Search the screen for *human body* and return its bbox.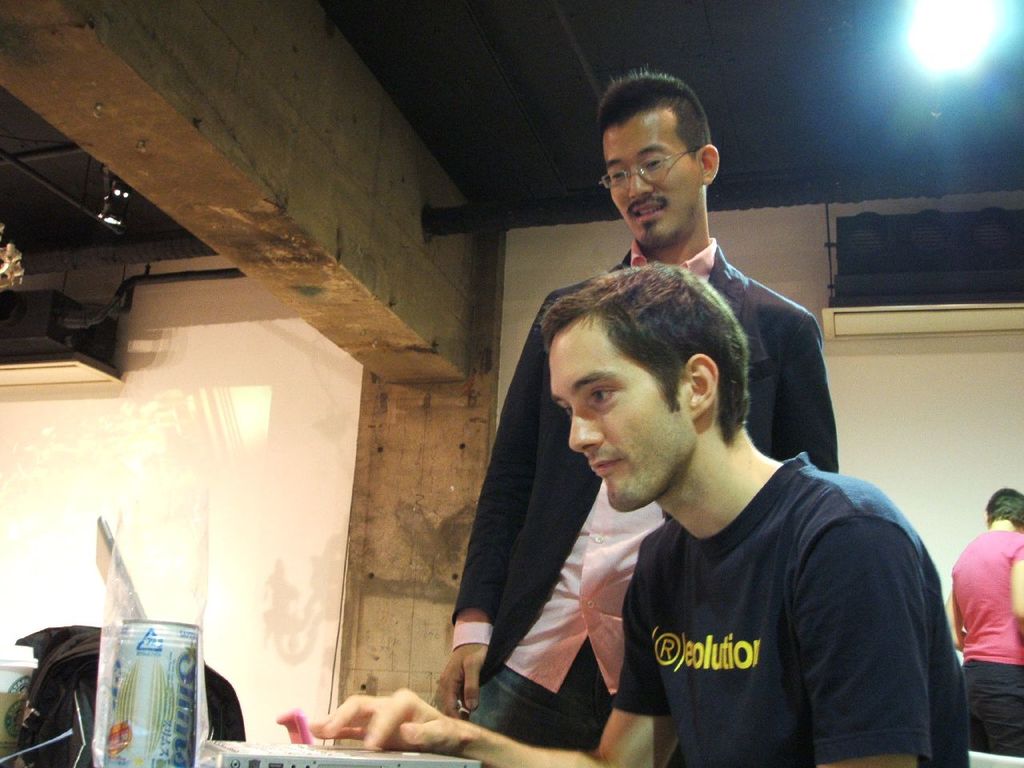
Found: {"x1": 310, "y1": 452, "x2": 970, "y2": 767}.
